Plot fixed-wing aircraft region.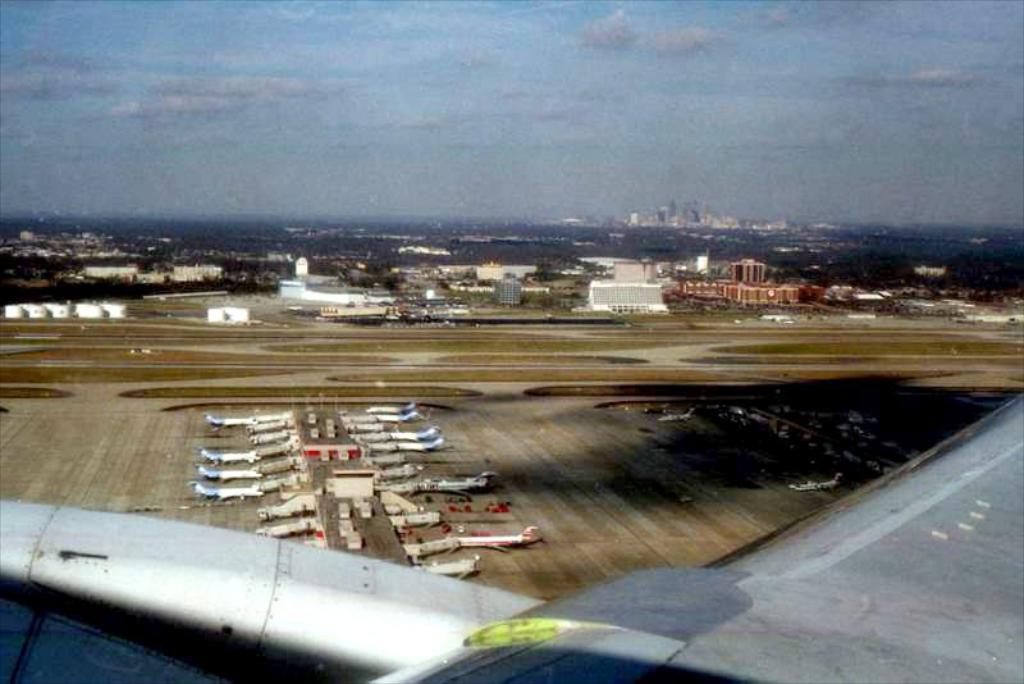
Plotted at box=[372, 411, 421, 423].
